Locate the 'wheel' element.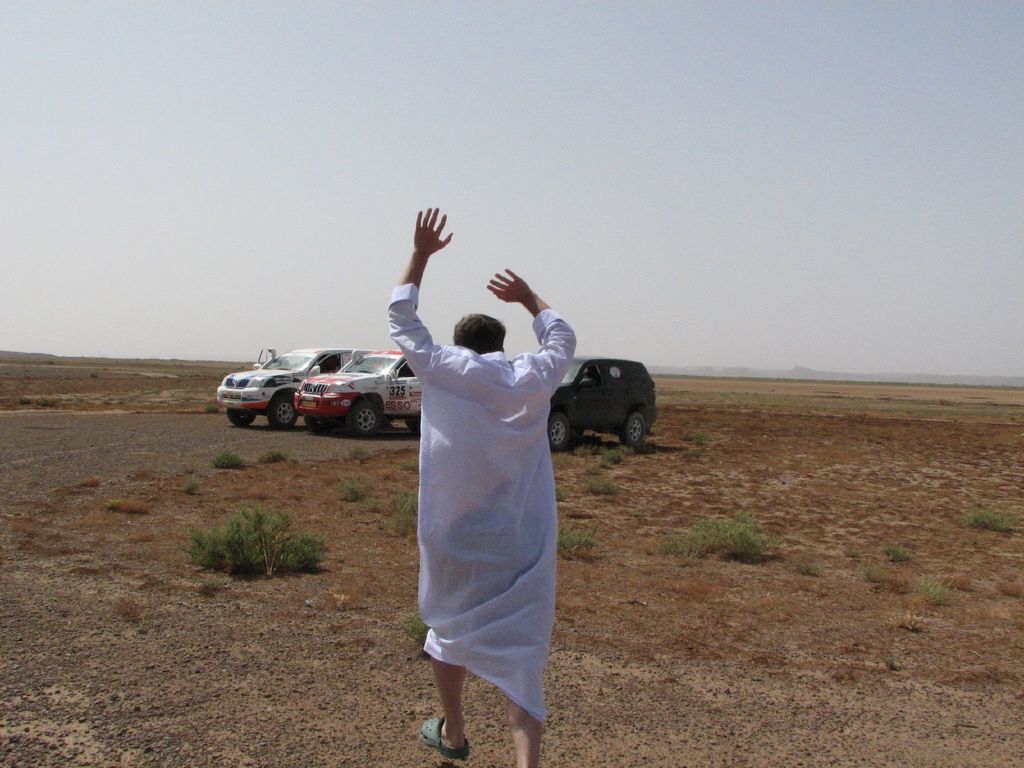
Element bbox: region(543, 415, 578, 447).
